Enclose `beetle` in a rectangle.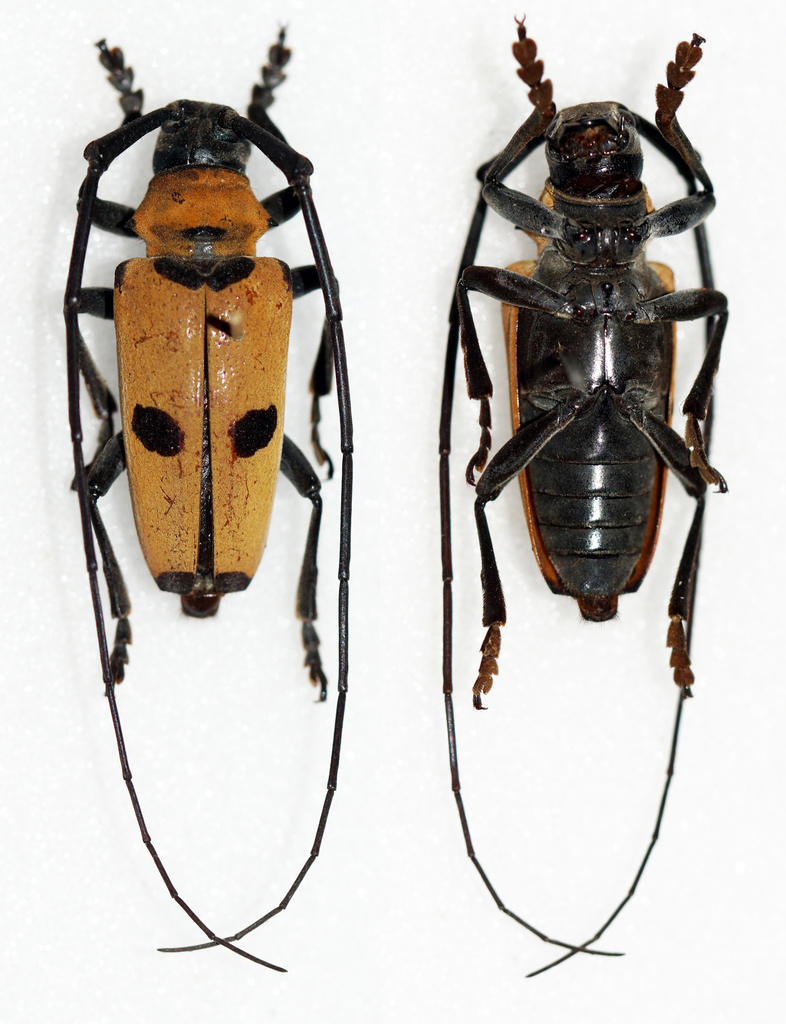
442:15:739:974.
